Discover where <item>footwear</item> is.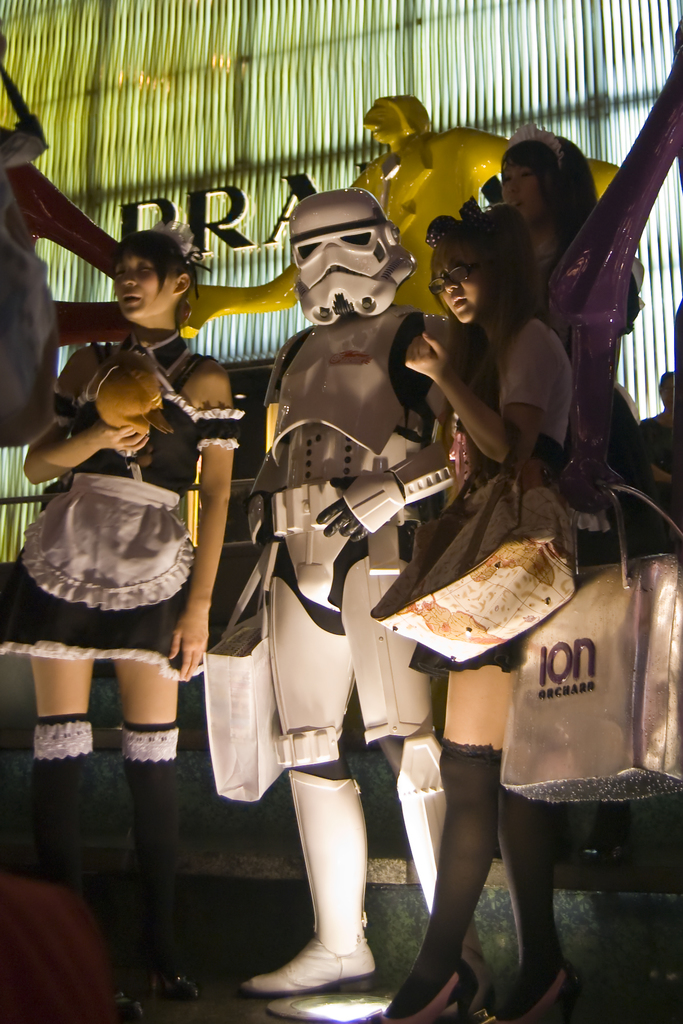
Discovered at rect(481, 959, 579, 1023).
